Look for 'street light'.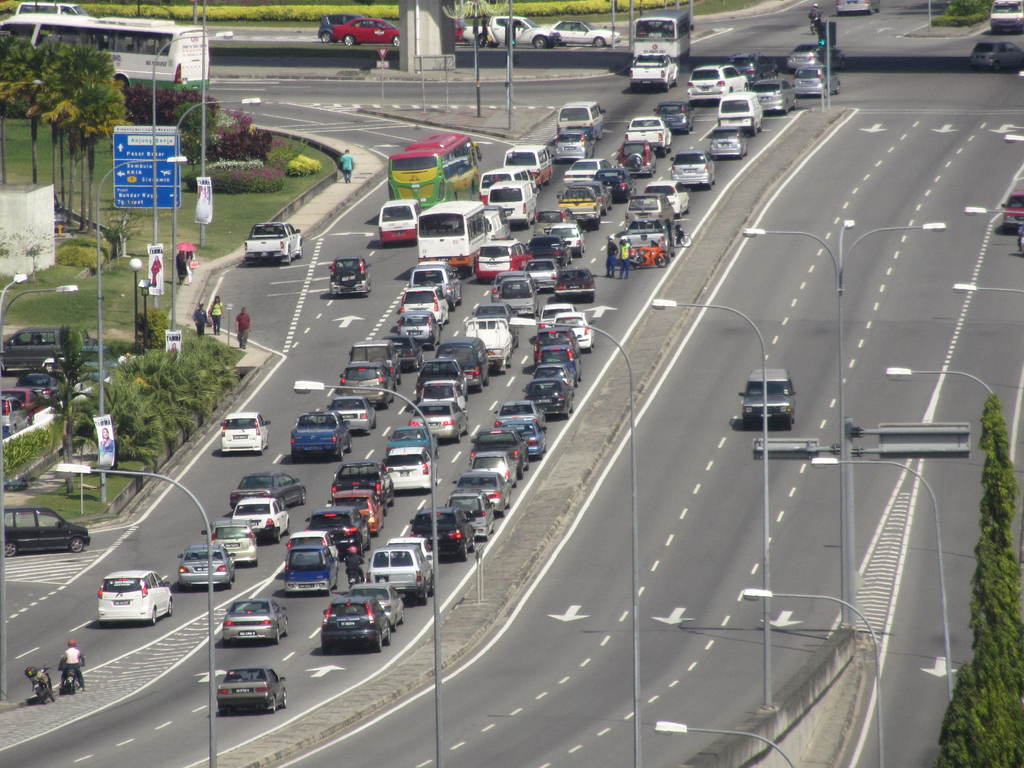
Found: [735, 589, 884, 762].
